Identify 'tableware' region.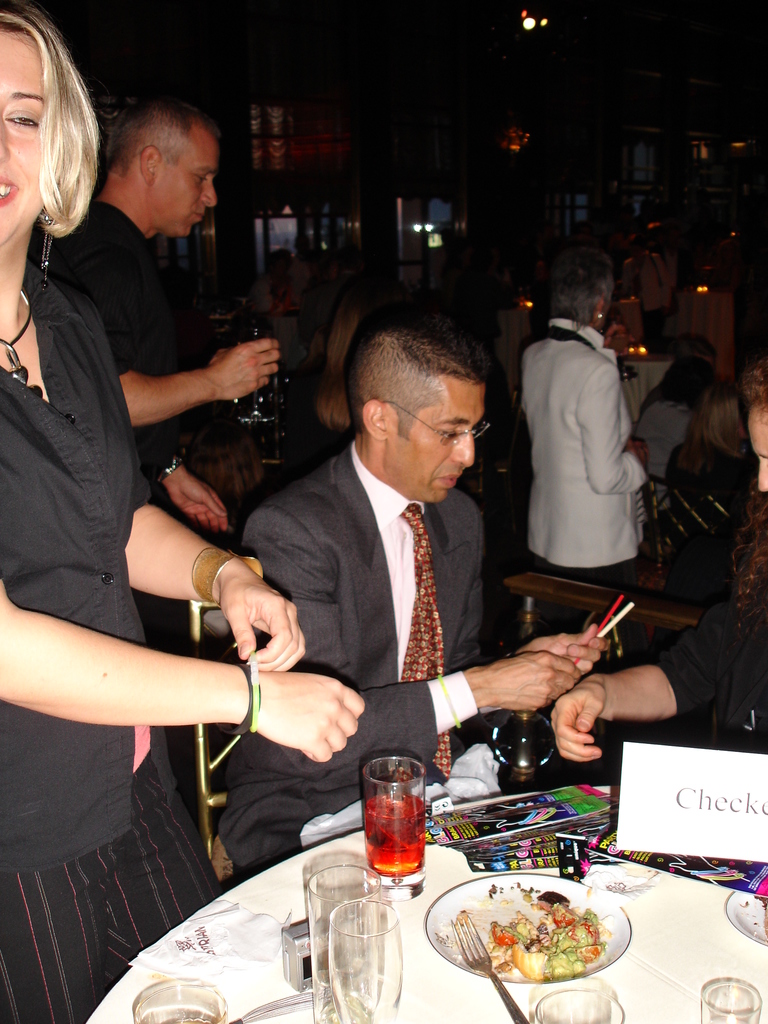
Region: <region>420, 872, 632, 991</region>.
